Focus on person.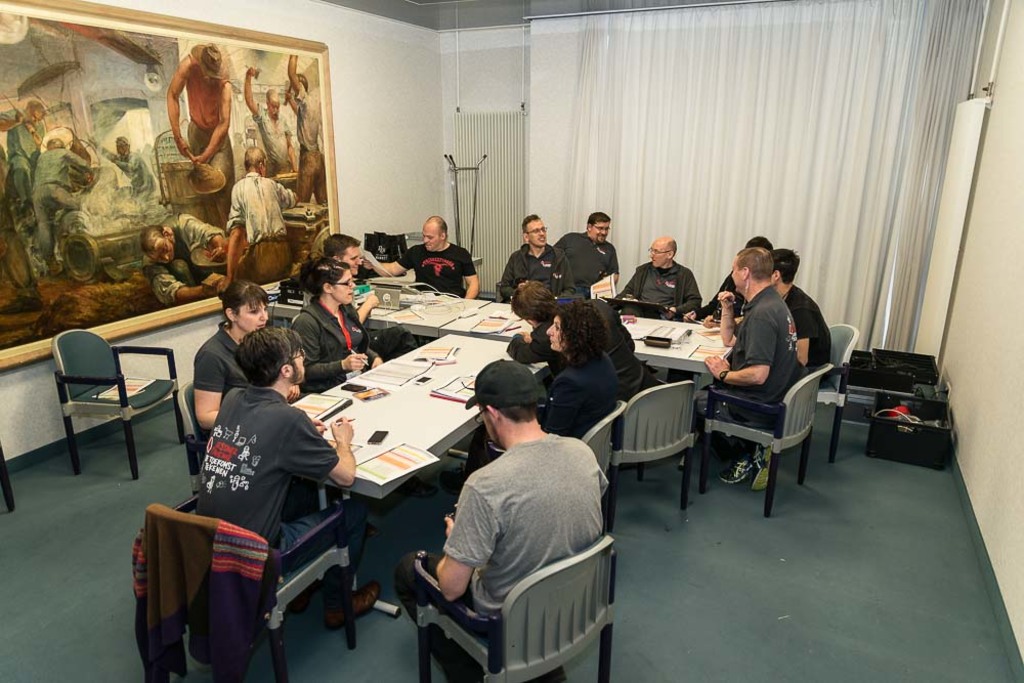
Focused at region(194, 276, 313, 432).
